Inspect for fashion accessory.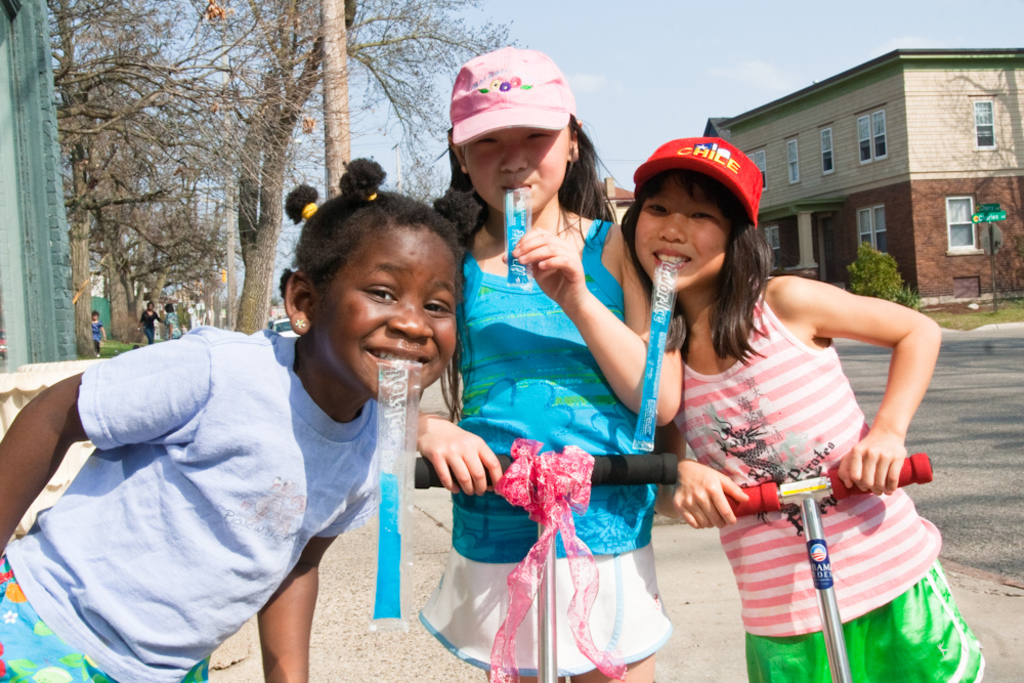
Inspection: 367:194:376:200.
